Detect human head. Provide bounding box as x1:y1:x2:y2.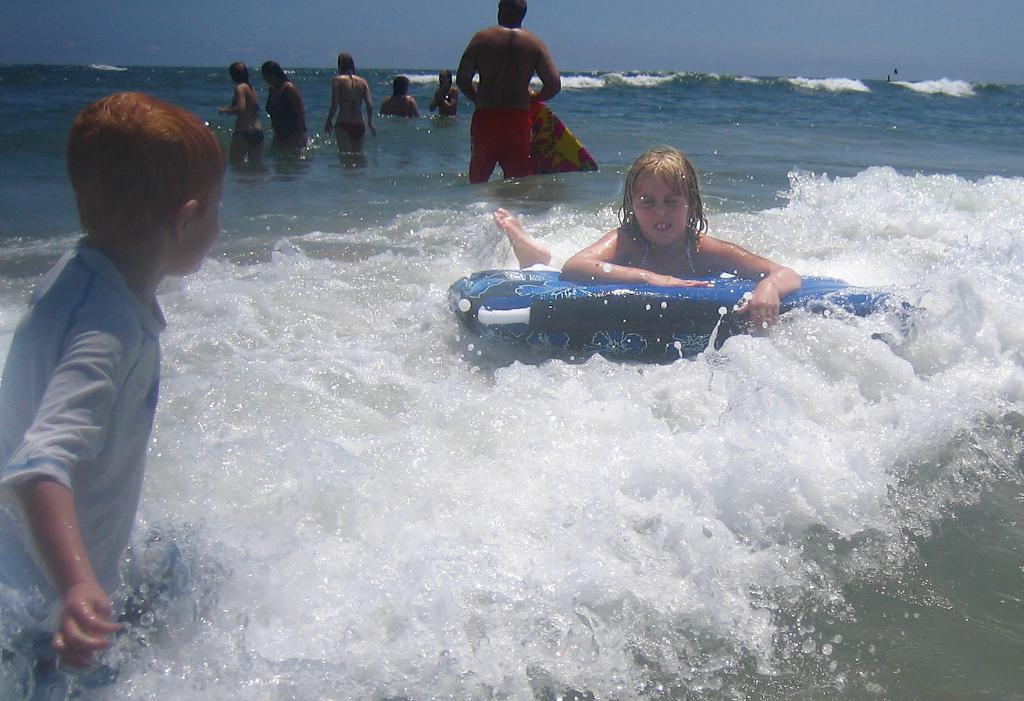
631:135:703:243.
